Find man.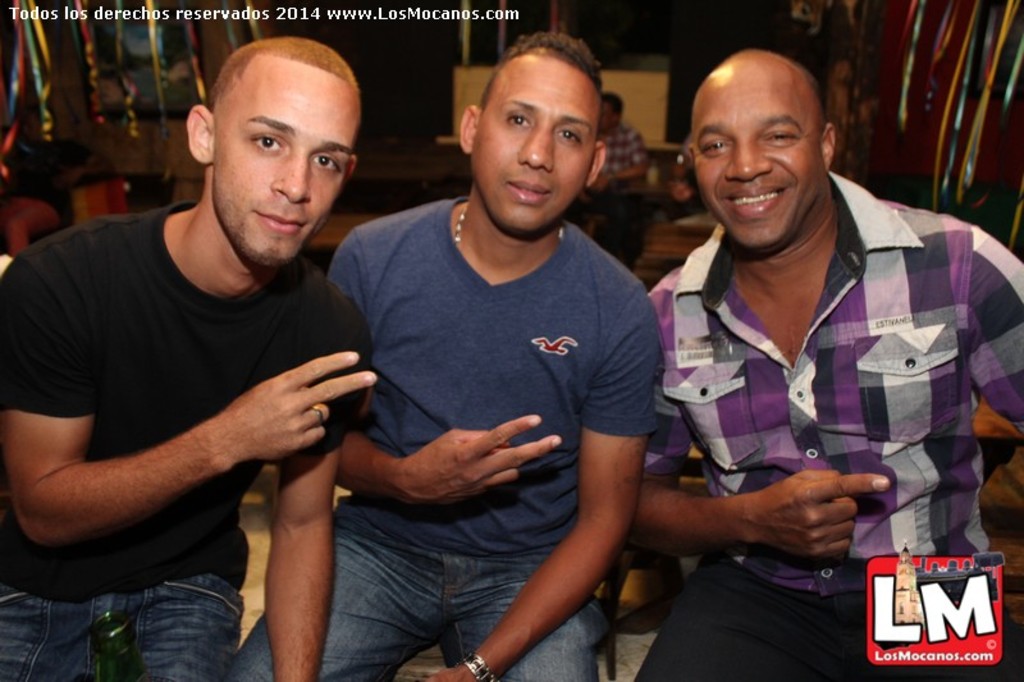
box(628, 49, 1023, 681).
